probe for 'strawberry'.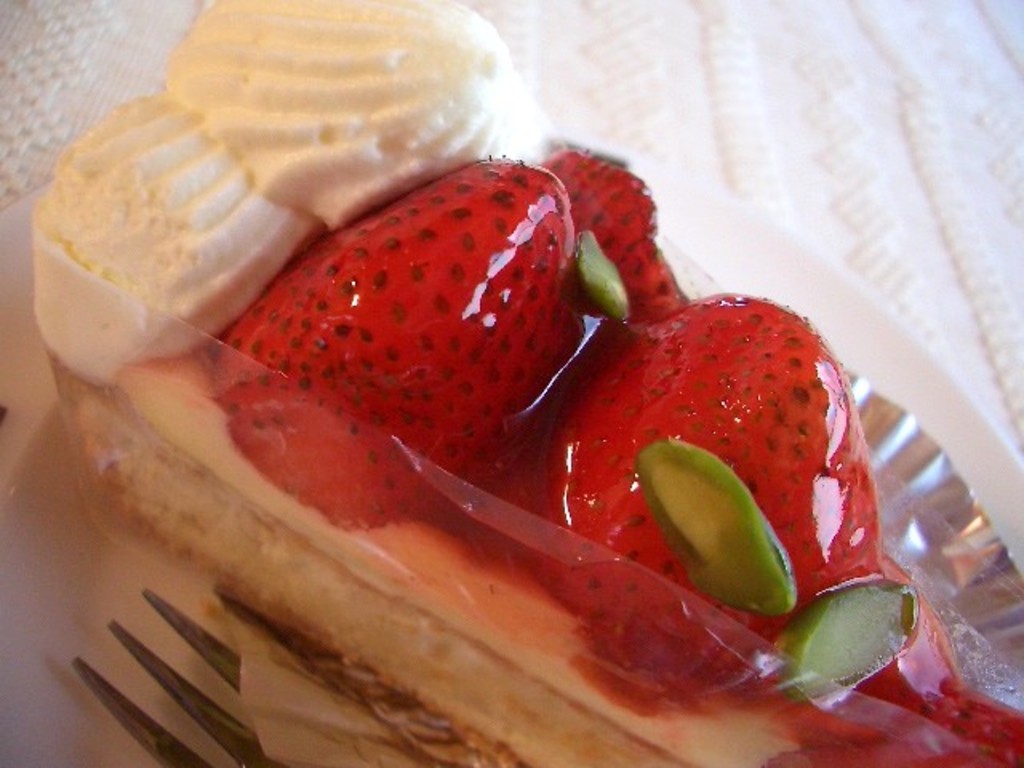
Probe result: [x1=800, y1=683, x2=1022, y2=766].
